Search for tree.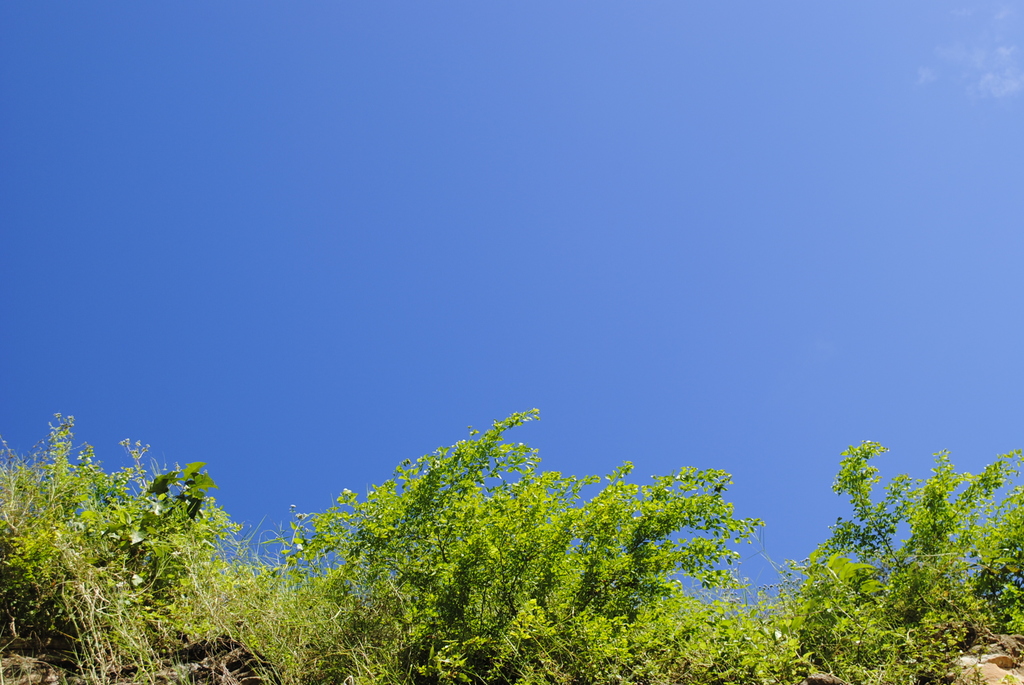
Found at Rect(0, 434, 290, 684).
